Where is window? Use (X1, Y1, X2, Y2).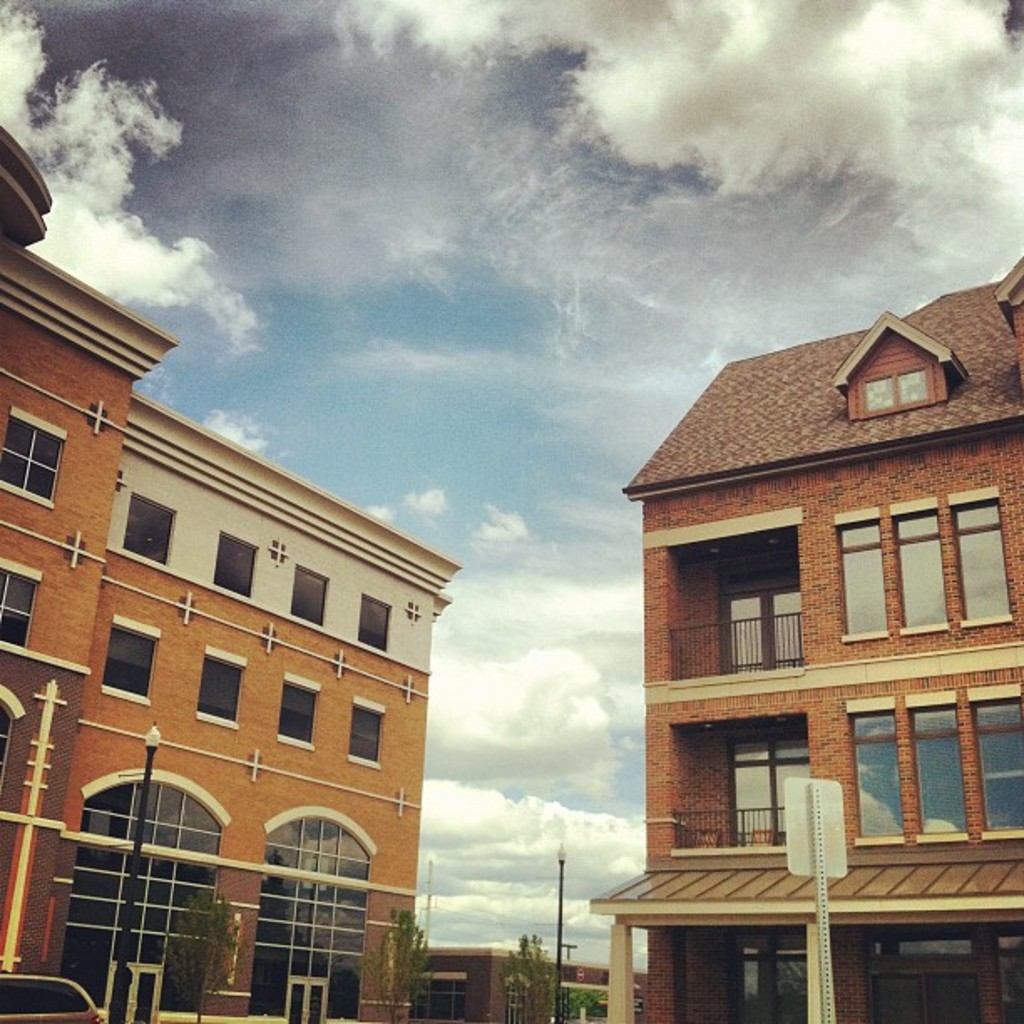
(196, 646, 248, 730).
